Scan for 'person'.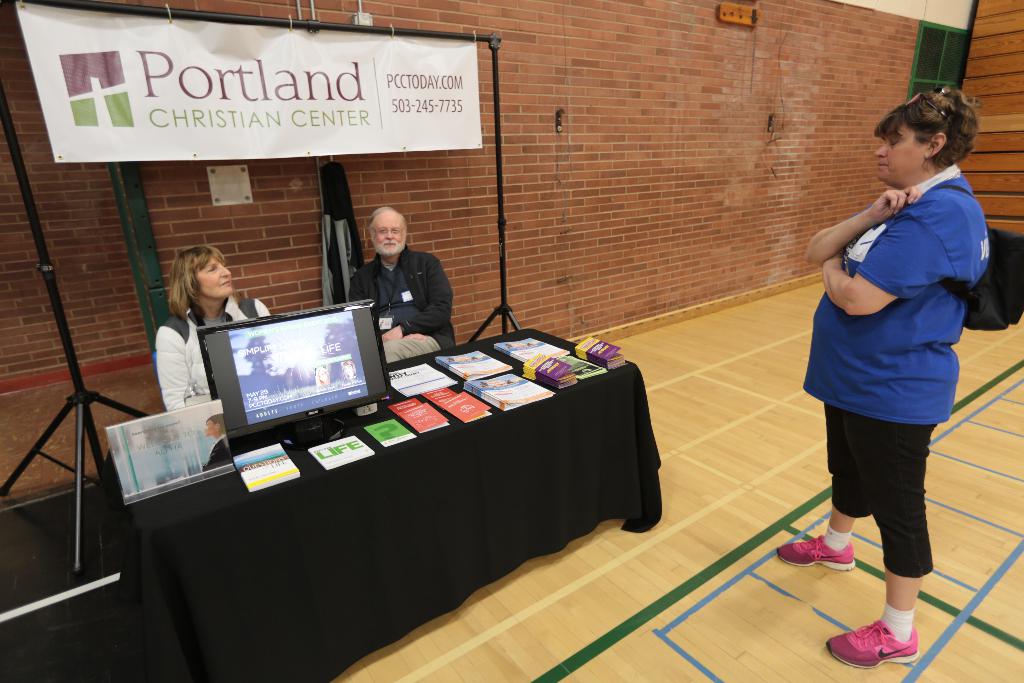
Scan result: Rect(150, 245, 275, 408).
